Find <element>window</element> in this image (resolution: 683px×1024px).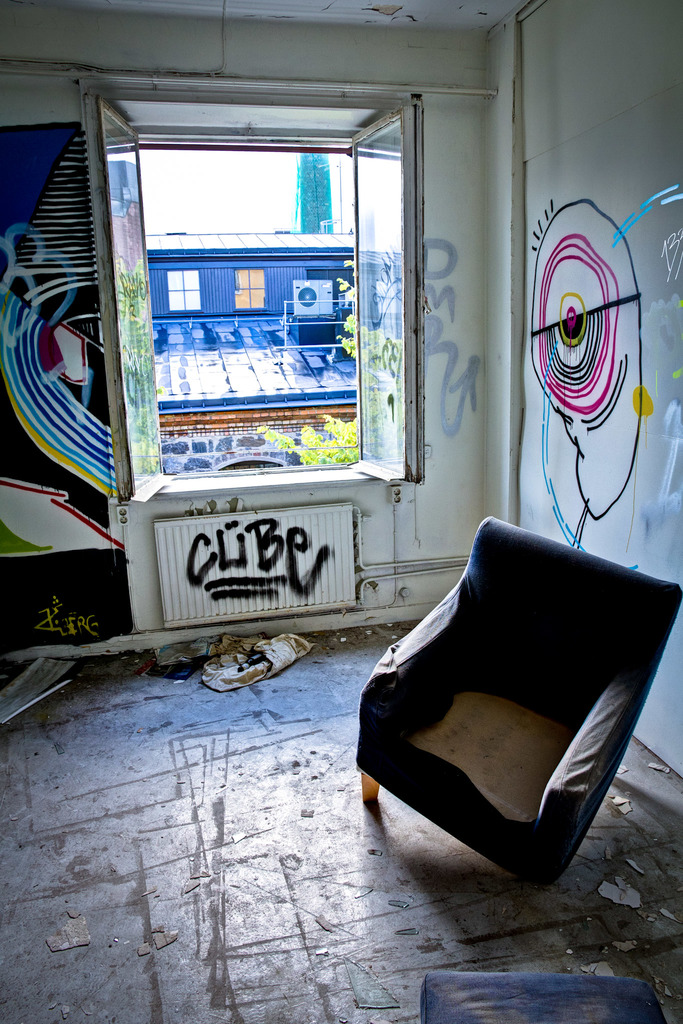
107:104:400:487.
